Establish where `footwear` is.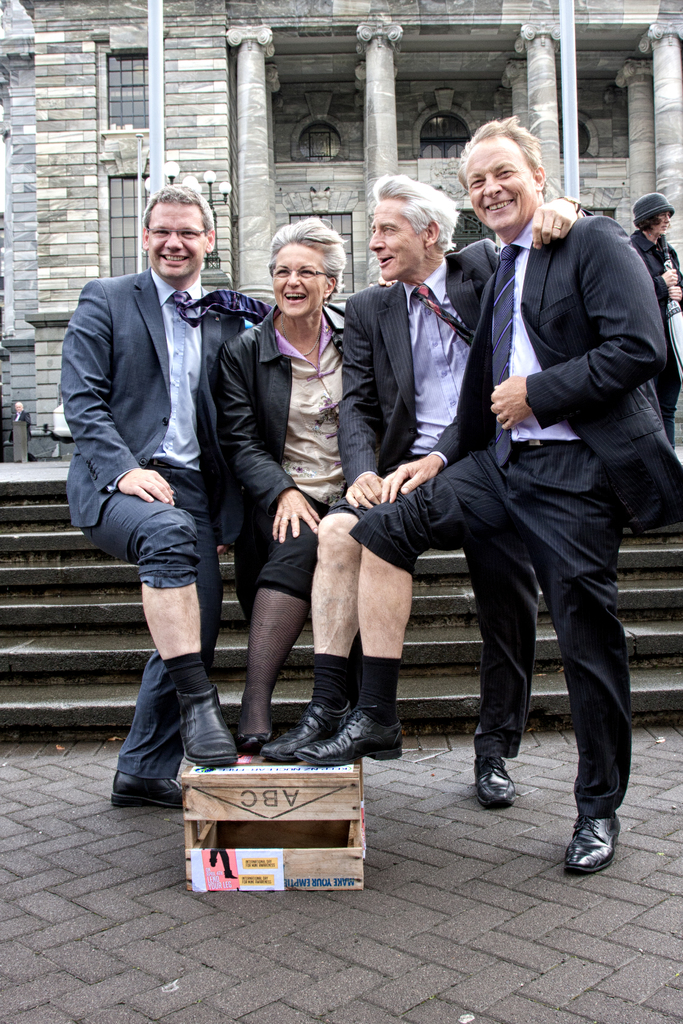
Established at locate(259, 703, 350, 764).
